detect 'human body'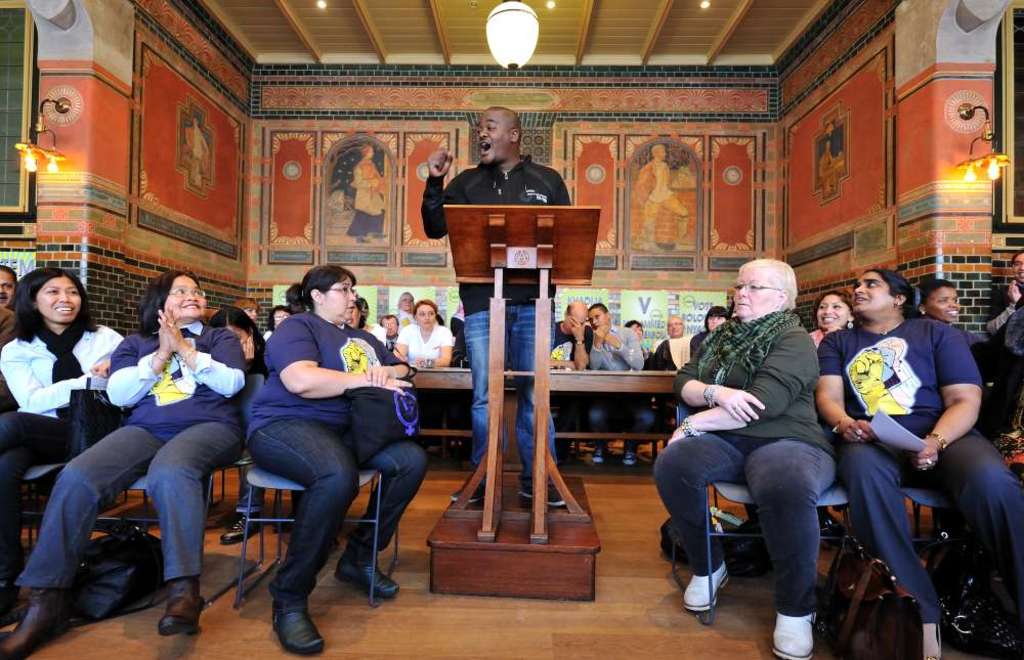
region(646, 260, 847, 659)
